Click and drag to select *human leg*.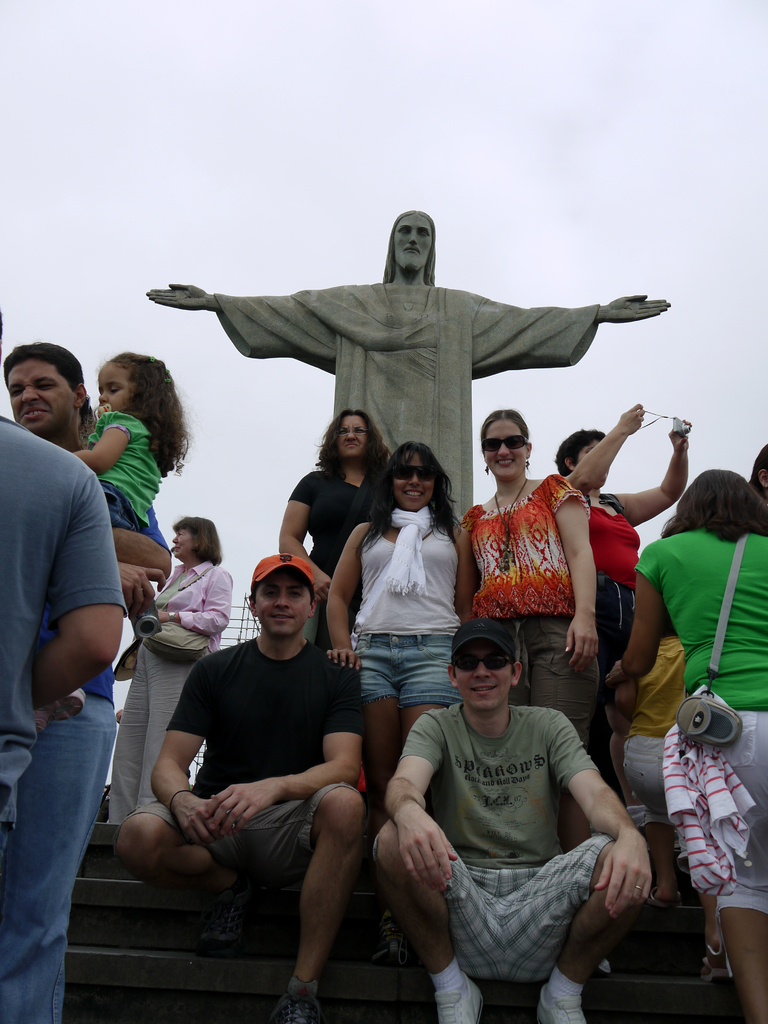
Selection: bbox=[49, 688, 84, 719].
